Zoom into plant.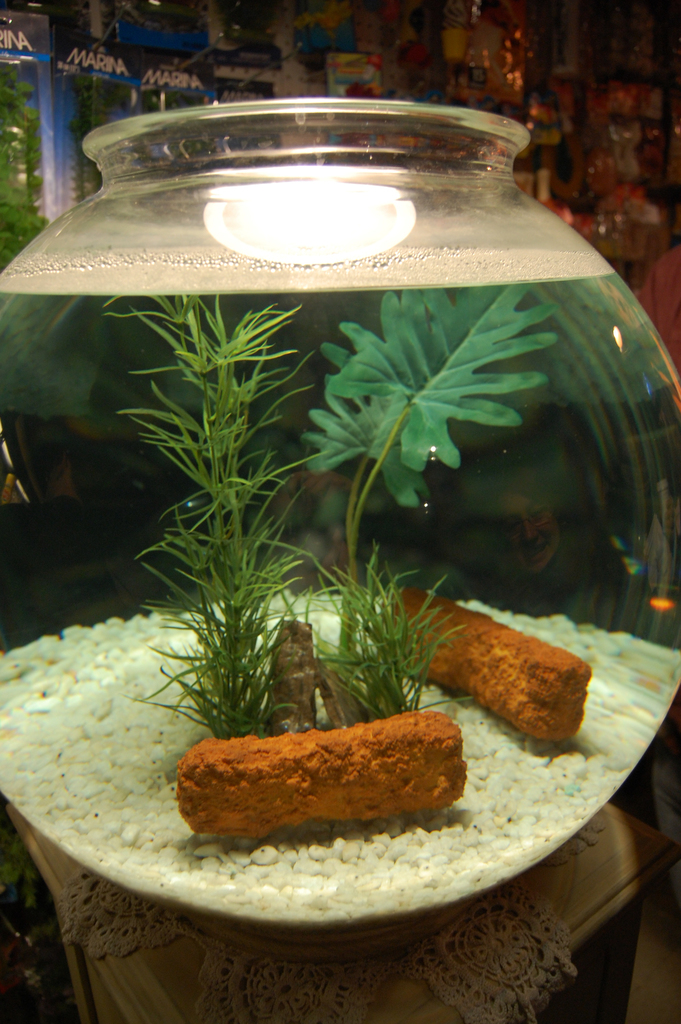
Zoom target: l=0, t=63, r=96, b=442.
